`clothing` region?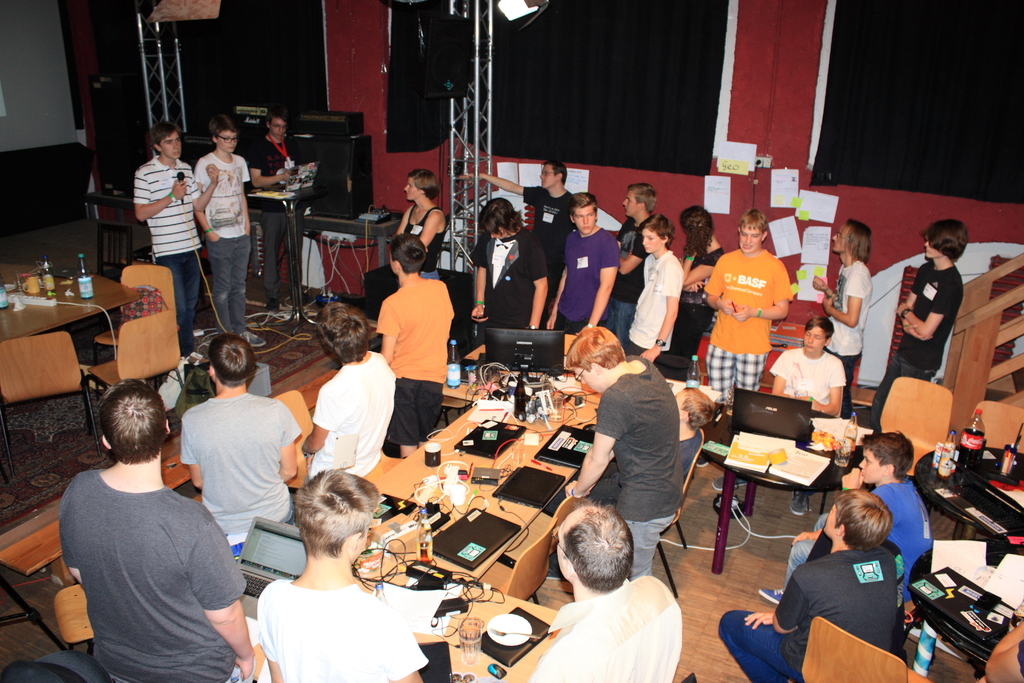
x1=528 y1=184 x2=574 y2=268
